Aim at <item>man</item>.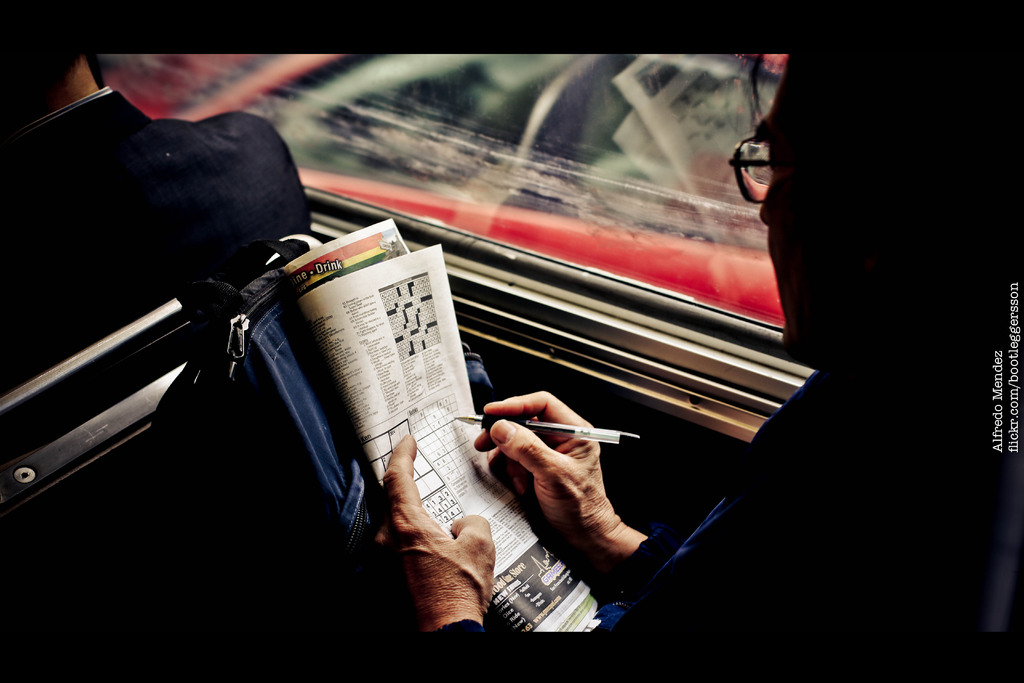
Aimed at 0/51/314/393.
